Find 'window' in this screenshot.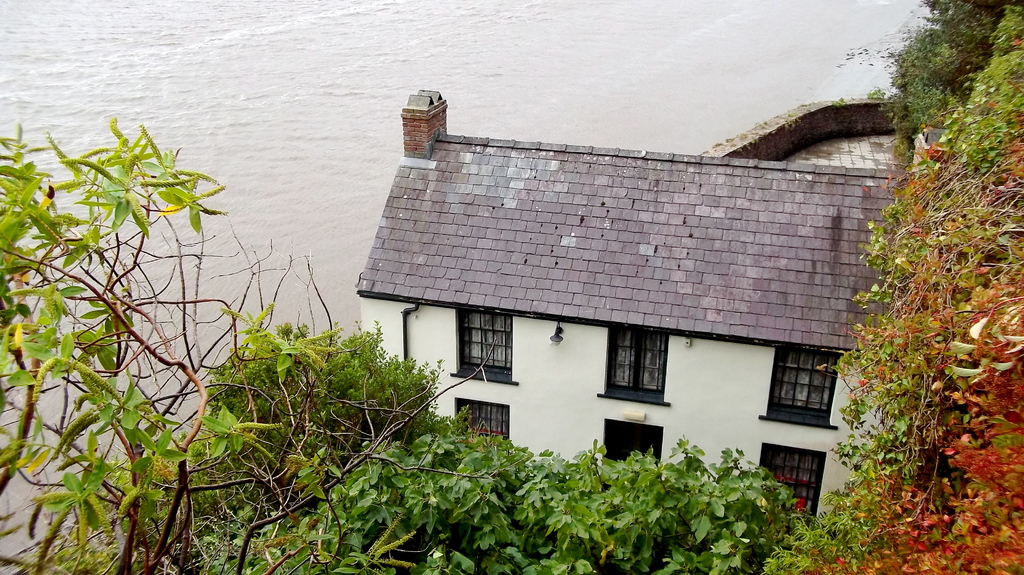
The bounding box for 'window' is box(461, 399, 511, 442).
